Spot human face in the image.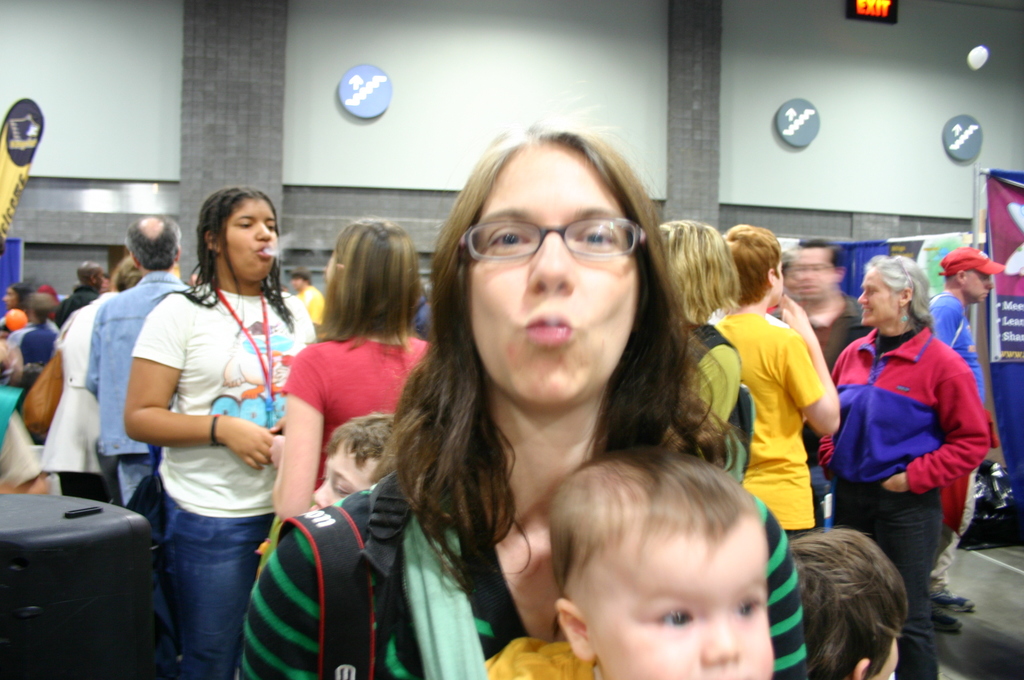
human face found at [left=304, top=435, right=381, bottom=521].
